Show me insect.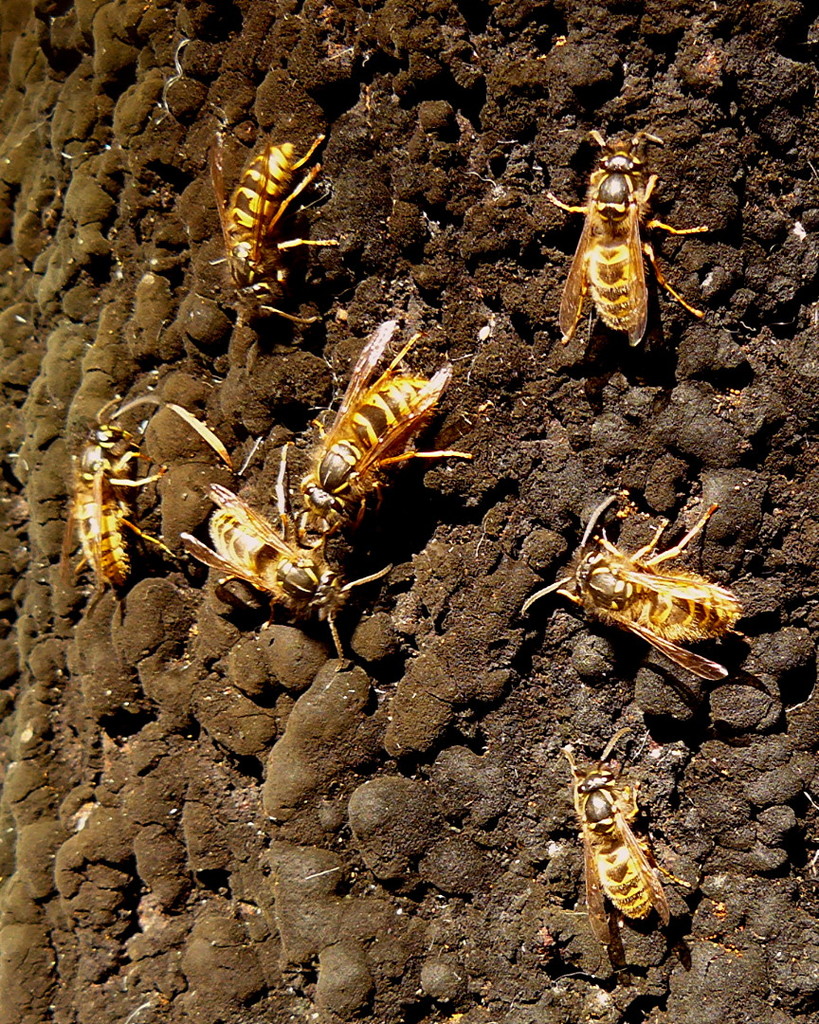
insect is here: rect(58, 416, 173, 590).
